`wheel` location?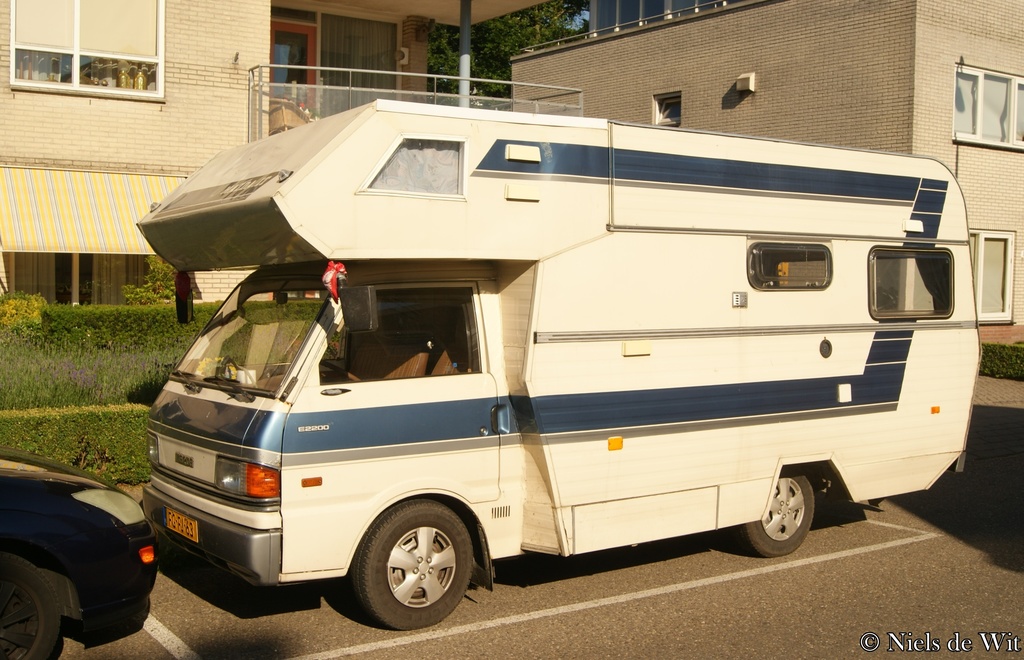
353,497,471,631
